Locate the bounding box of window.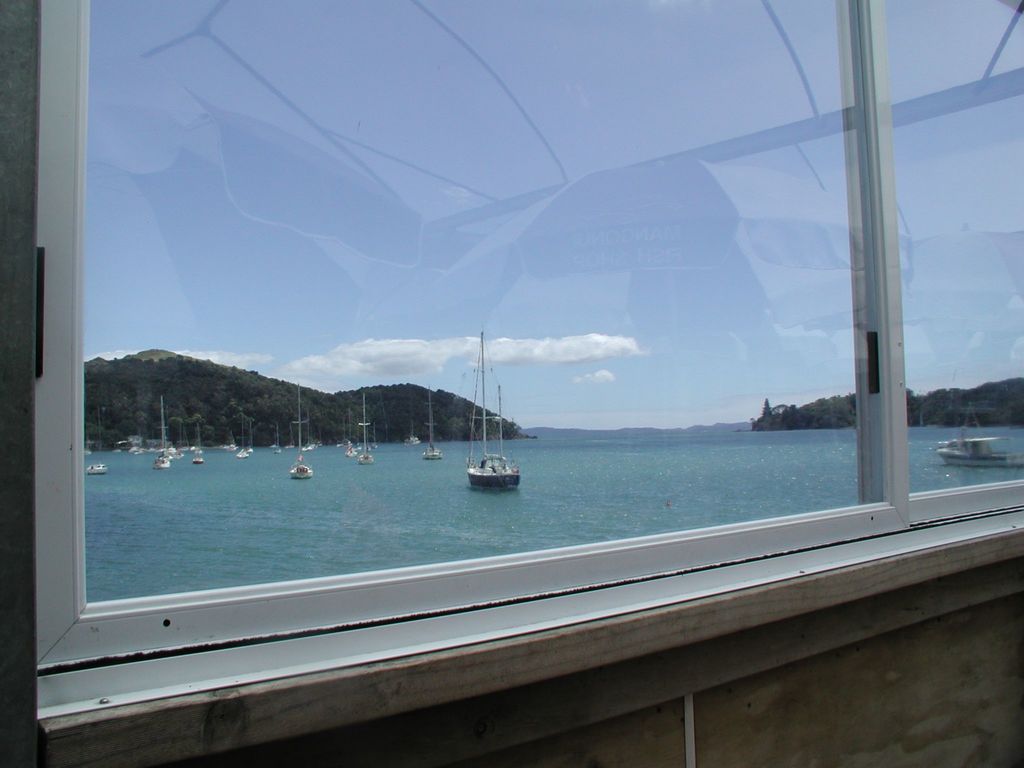
Bounding box: box=[0, 0, 1023, 767].
